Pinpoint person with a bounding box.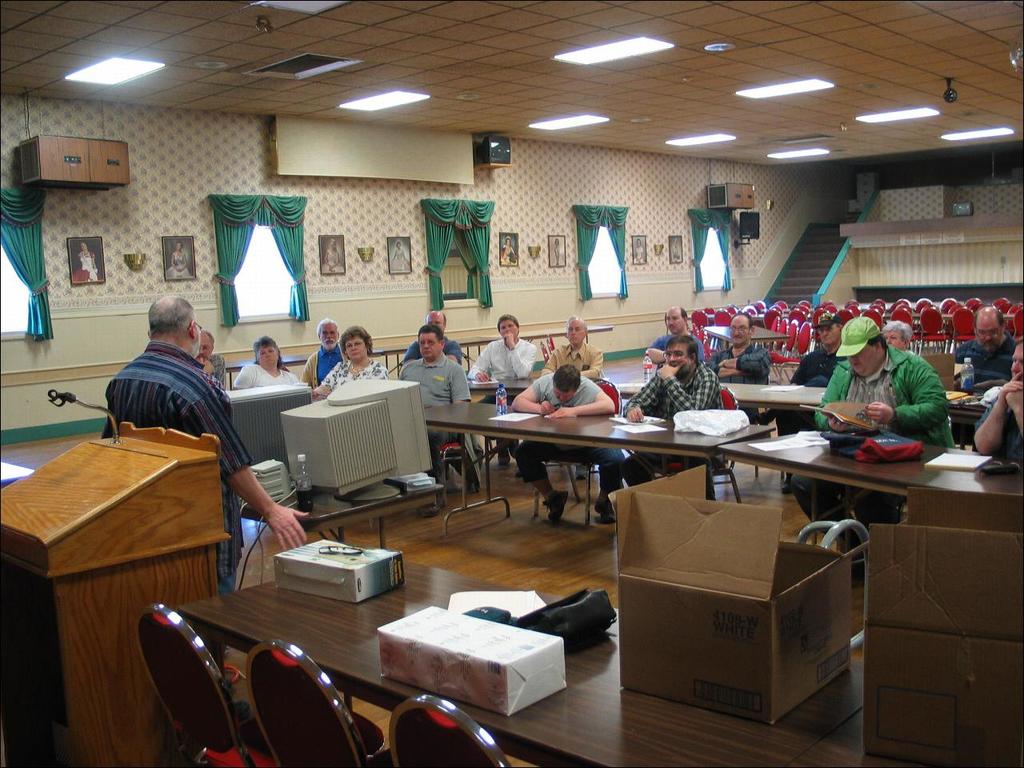
box=[789, 310, 954, 584].
